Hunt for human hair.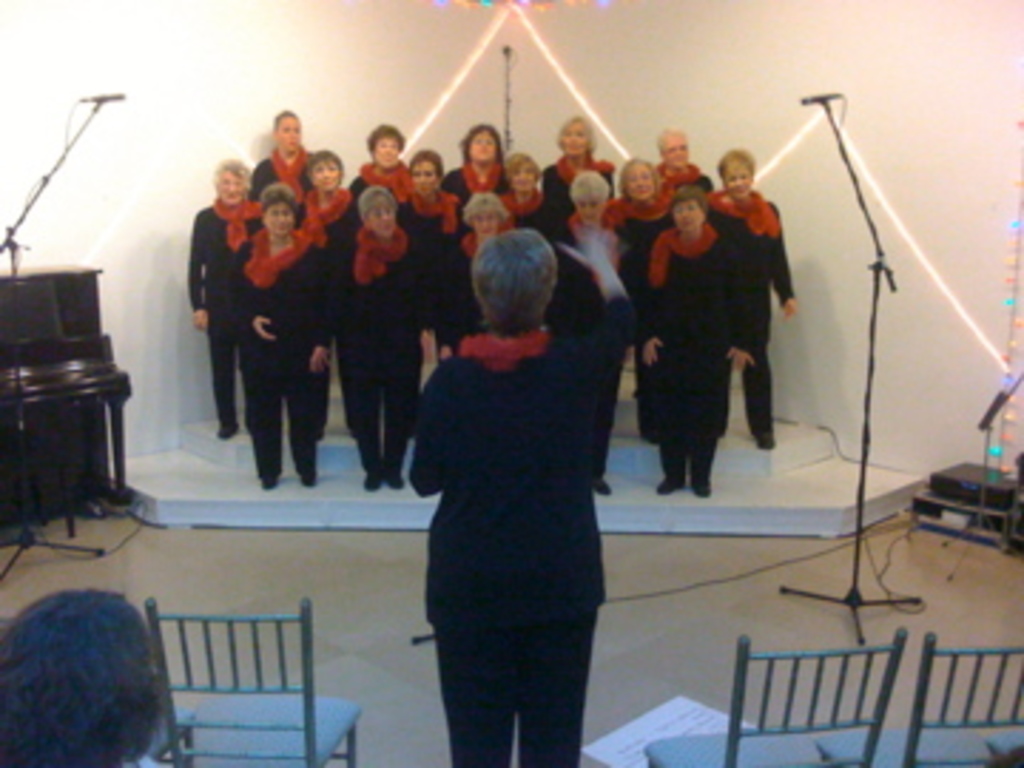
Hunted down at [left=620, top=154, right=663, bottom=199].
